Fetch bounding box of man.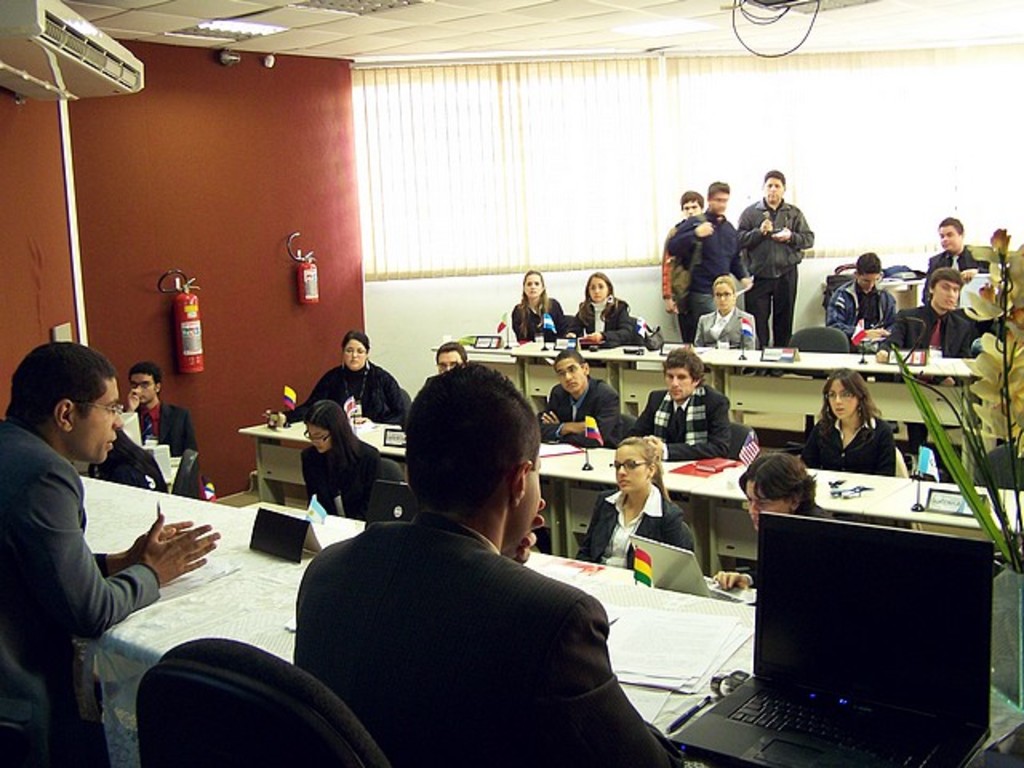
Bbox: [669, 194, 699, 338].
